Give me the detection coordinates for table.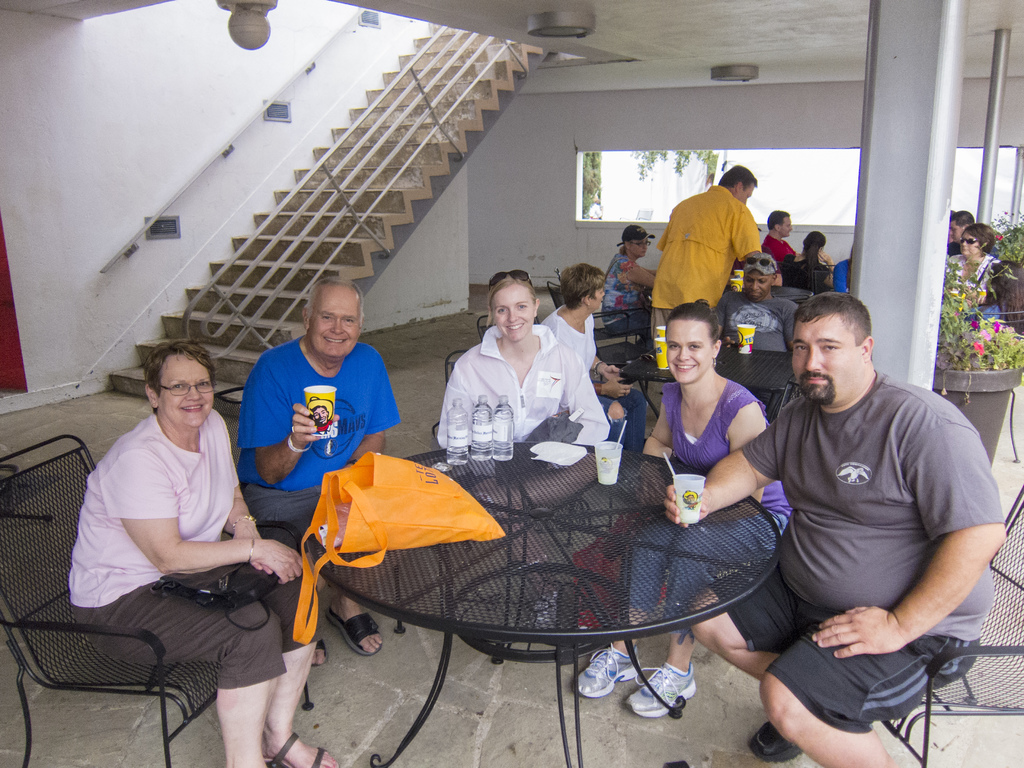
bbox(289, 451, 801, 744).
